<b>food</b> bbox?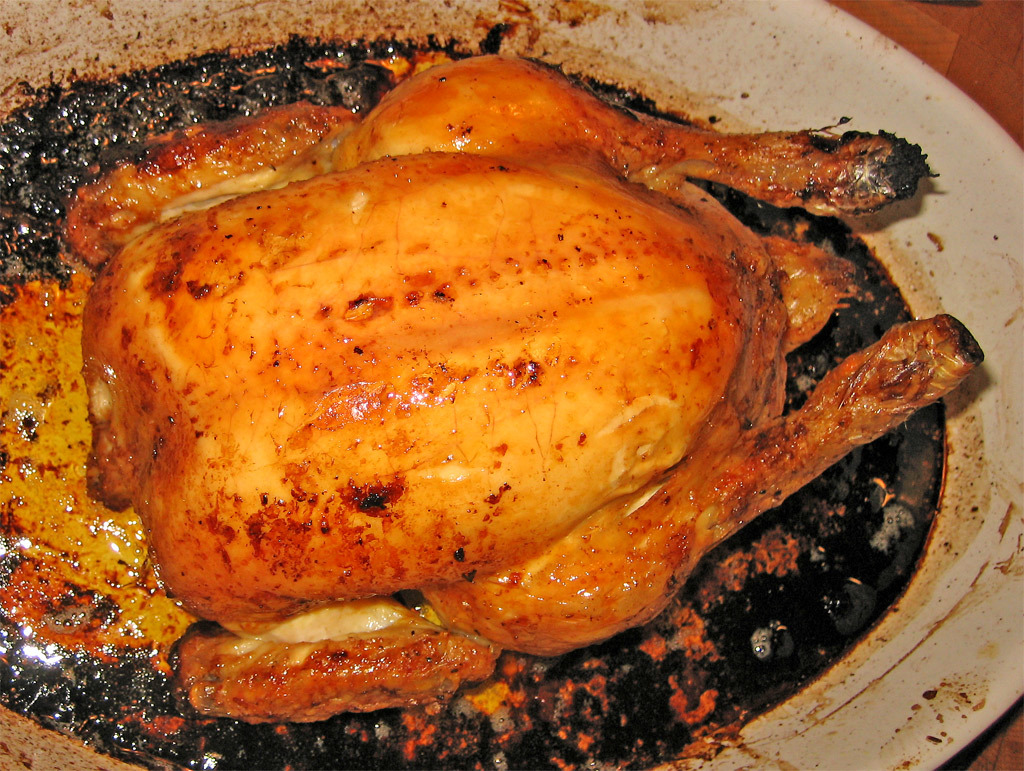
{"x1": 53, "y1": 101, "x2": 952, "y2": 705}
